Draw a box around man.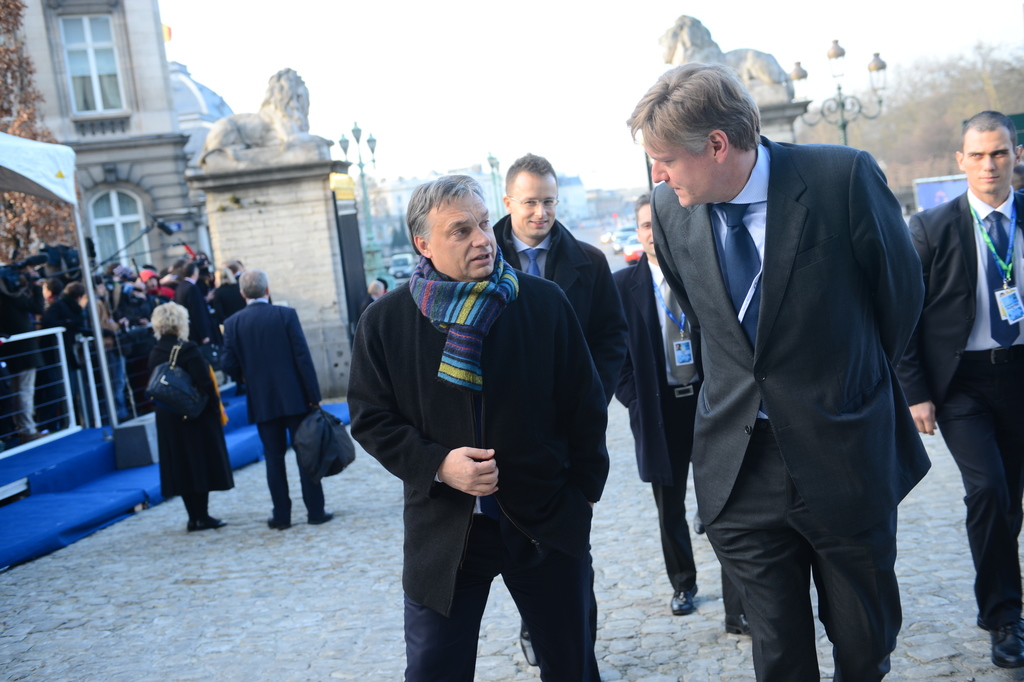
x1=217 y1=258 x2=334 y2=519.
